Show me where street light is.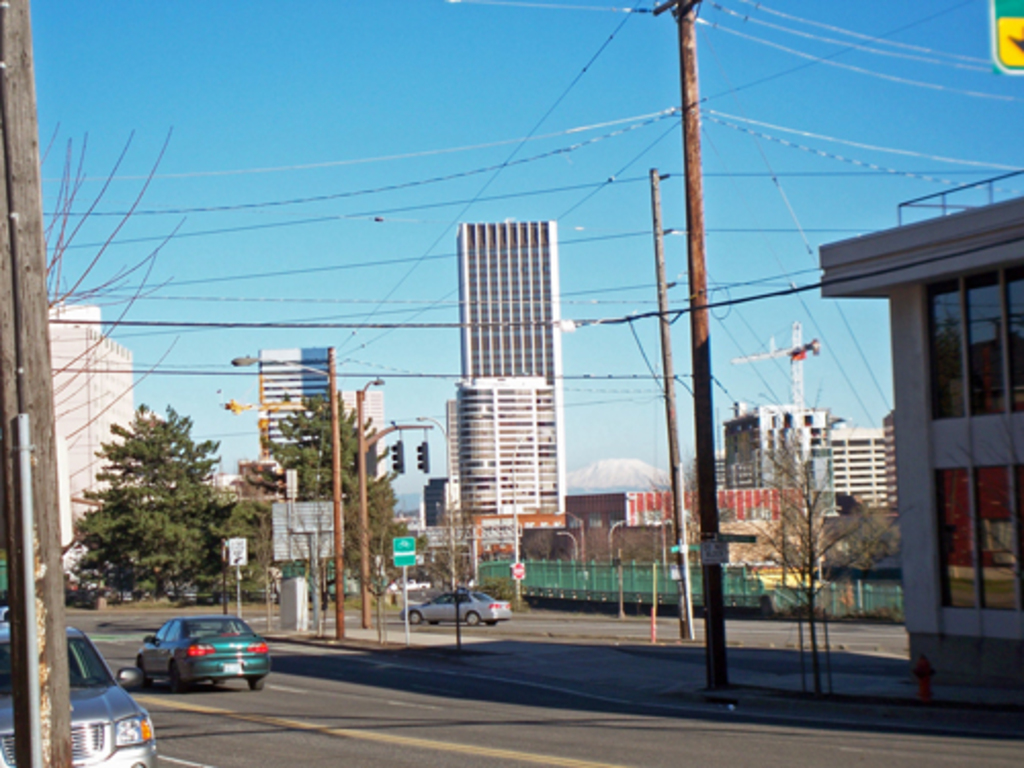
street light is at (350,365,428,627).
